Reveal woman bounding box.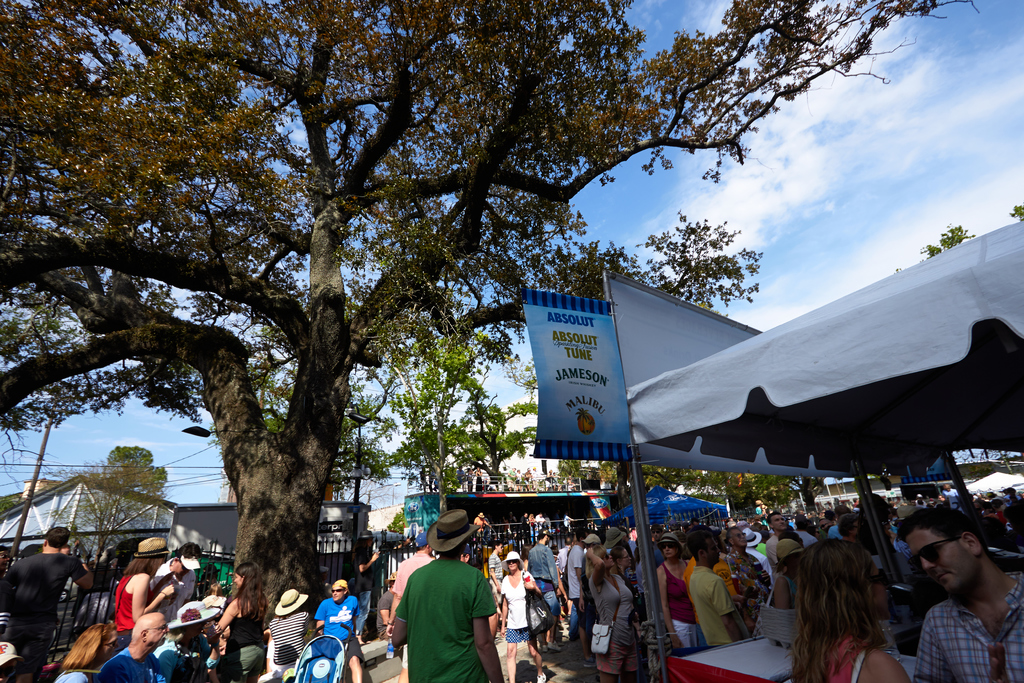
Revealed: bbox=(350, 527, 381, 645).
